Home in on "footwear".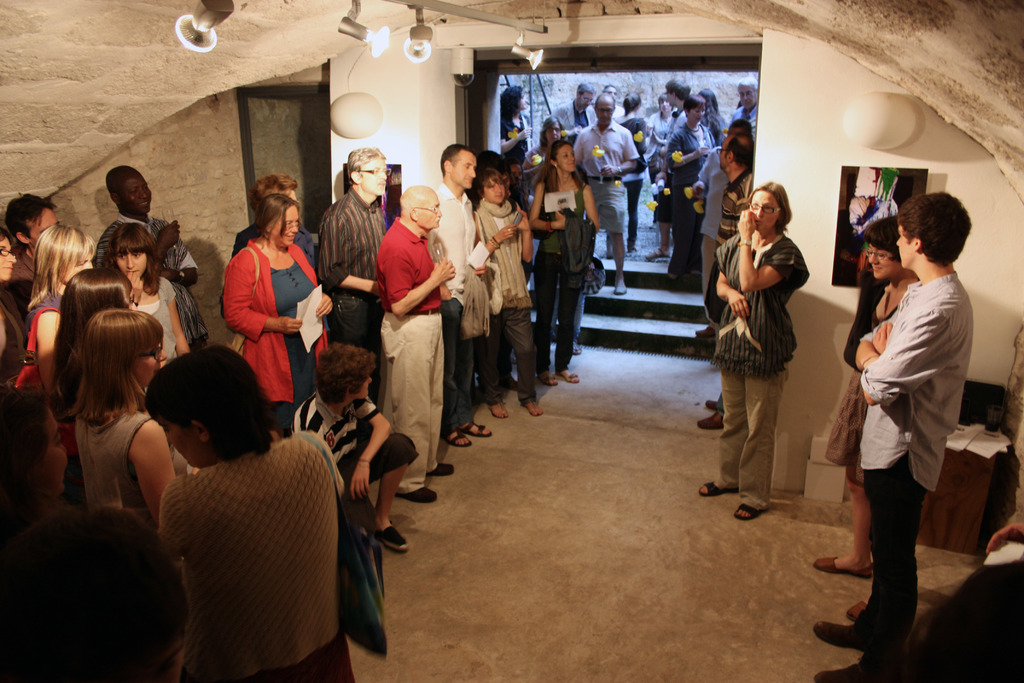
Homed in at (732, 506, 771, 520).
